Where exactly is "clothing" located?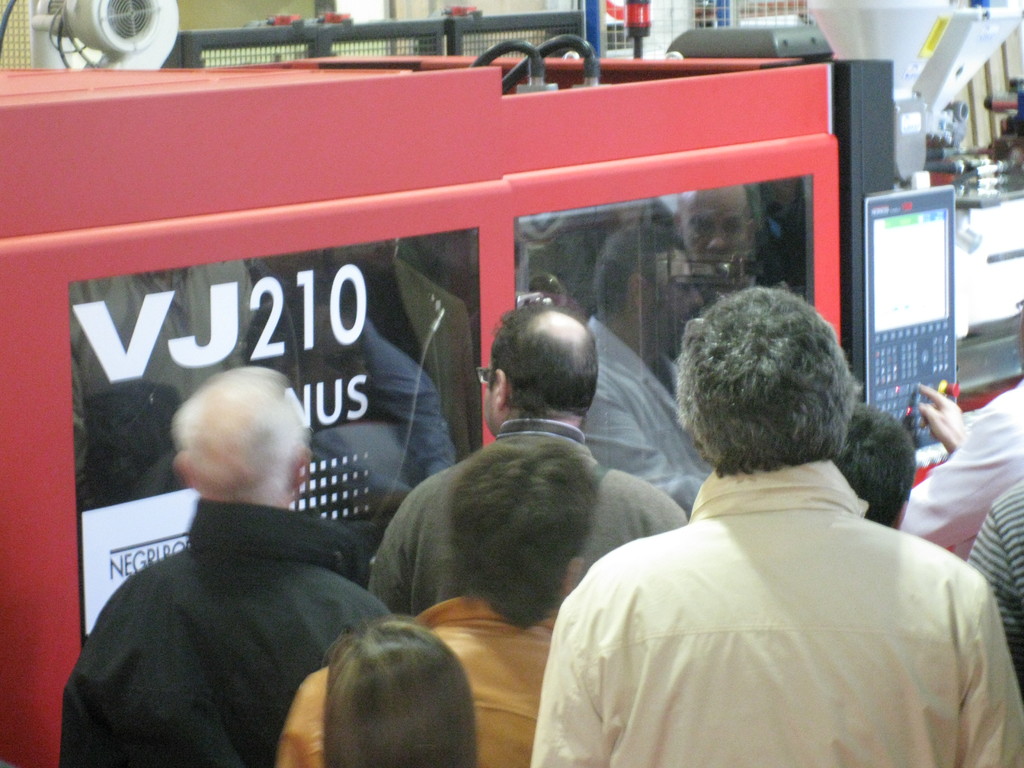
Its bounding box is [241,264,472,463].
